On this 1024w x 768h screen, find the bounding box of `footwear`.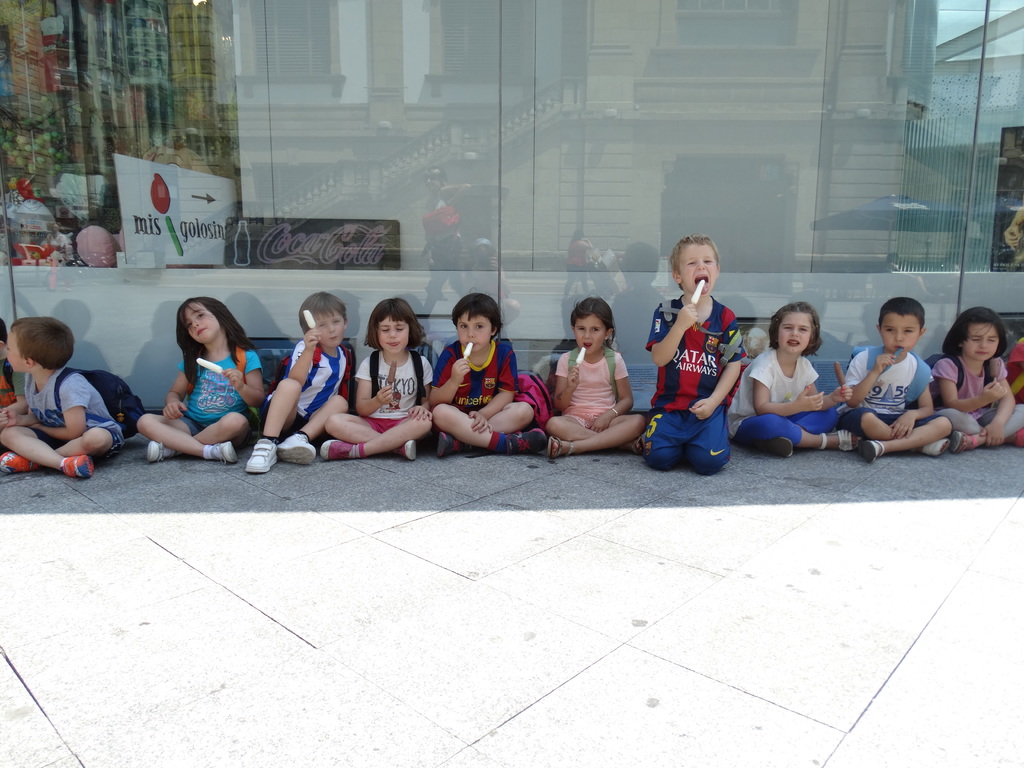
Bounding box: select_region(855, 440, 872, 457).
